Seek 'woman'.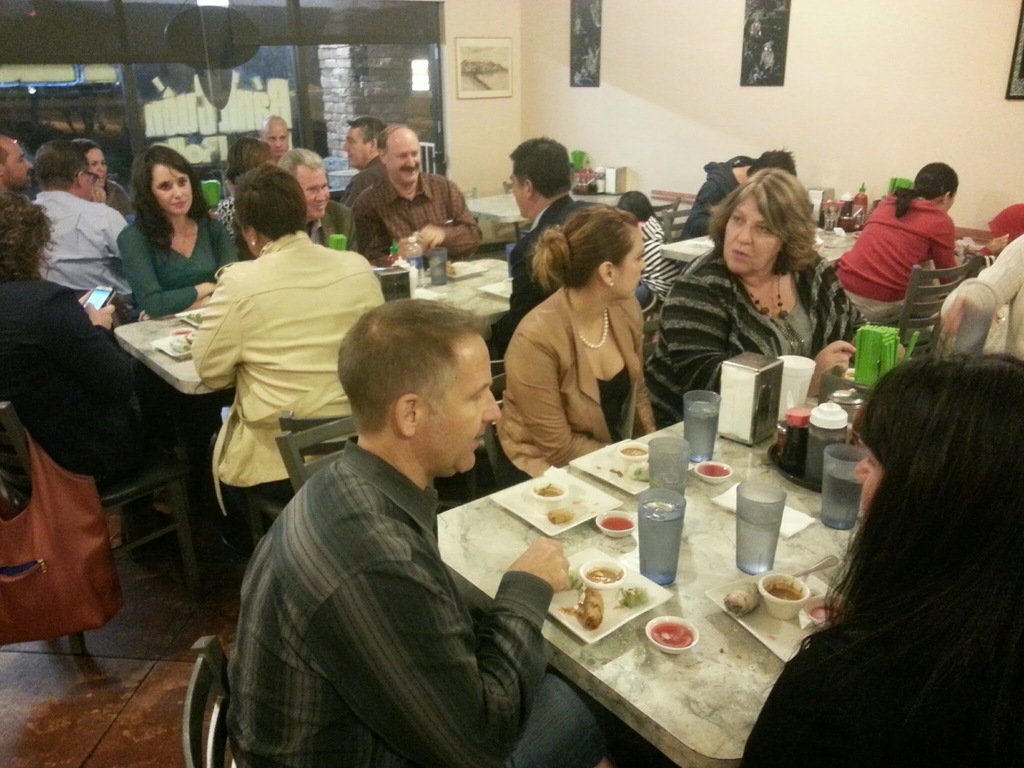
[656,162,897,432].
